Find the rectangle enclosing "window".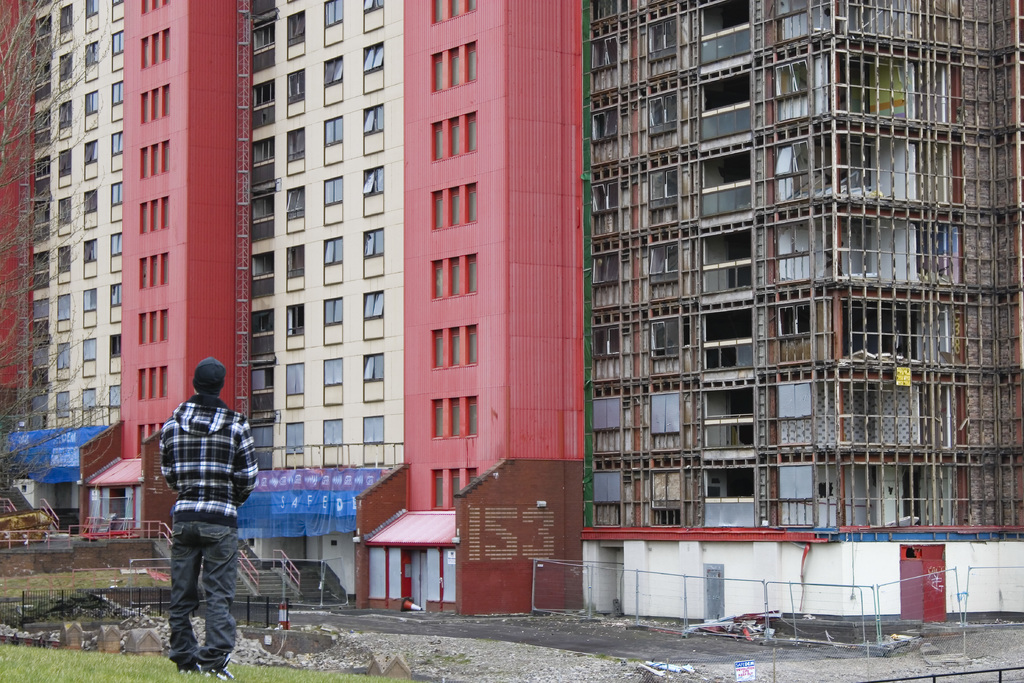
[254,140,278,186].
